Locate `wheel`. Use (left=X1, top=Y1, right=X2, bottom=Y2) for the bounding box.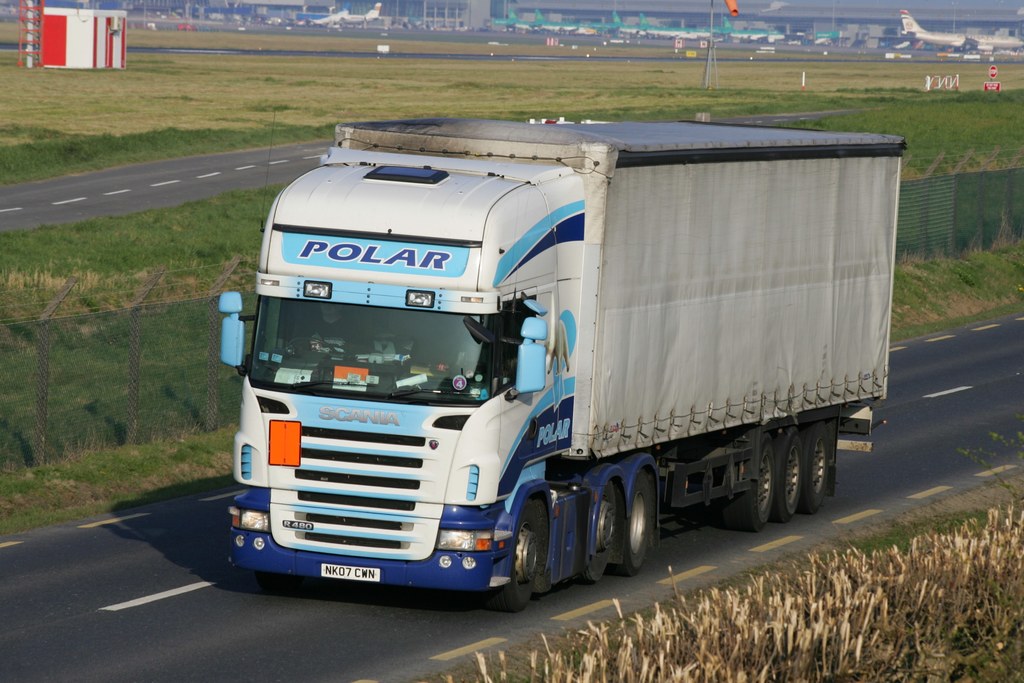
(left=286, top=337, right=337, bottom=353).
